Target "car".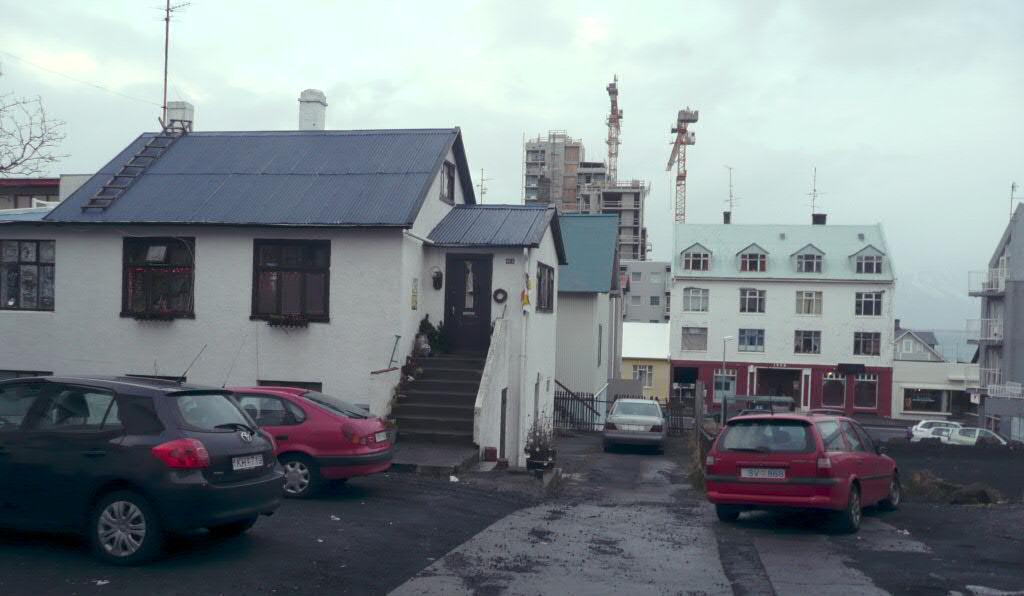
Target region: (x1=0, y1=374, x2=287, y2=563).
